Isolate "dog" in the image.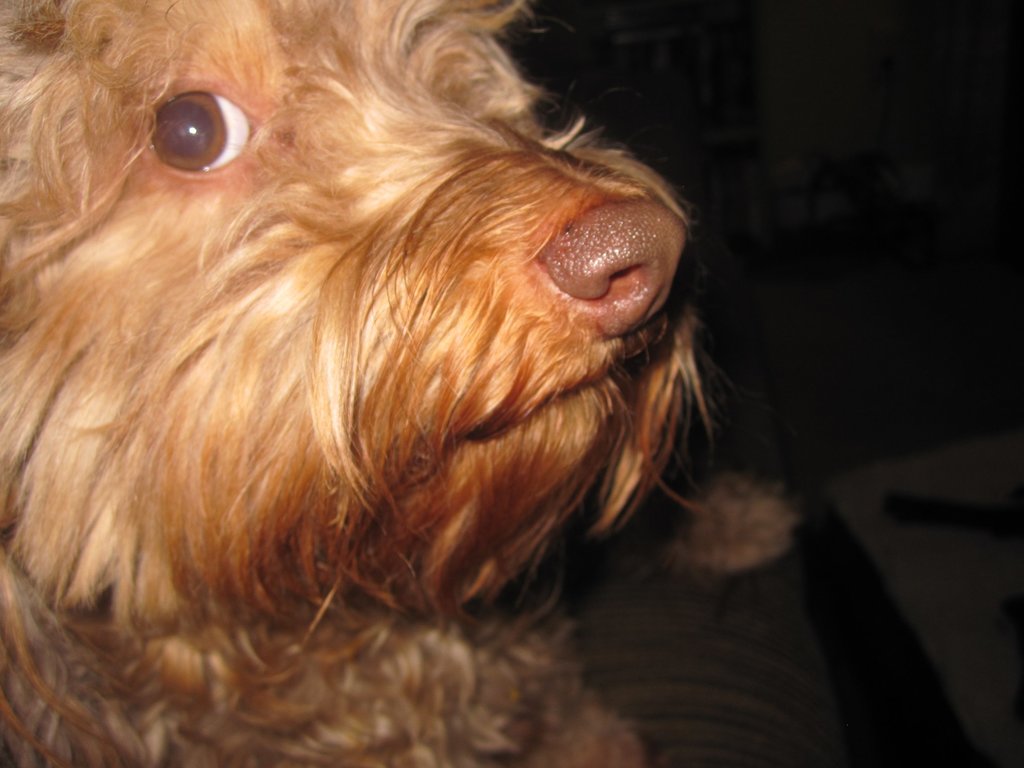
Isolated region: <box>0,0,801,767</box>.
